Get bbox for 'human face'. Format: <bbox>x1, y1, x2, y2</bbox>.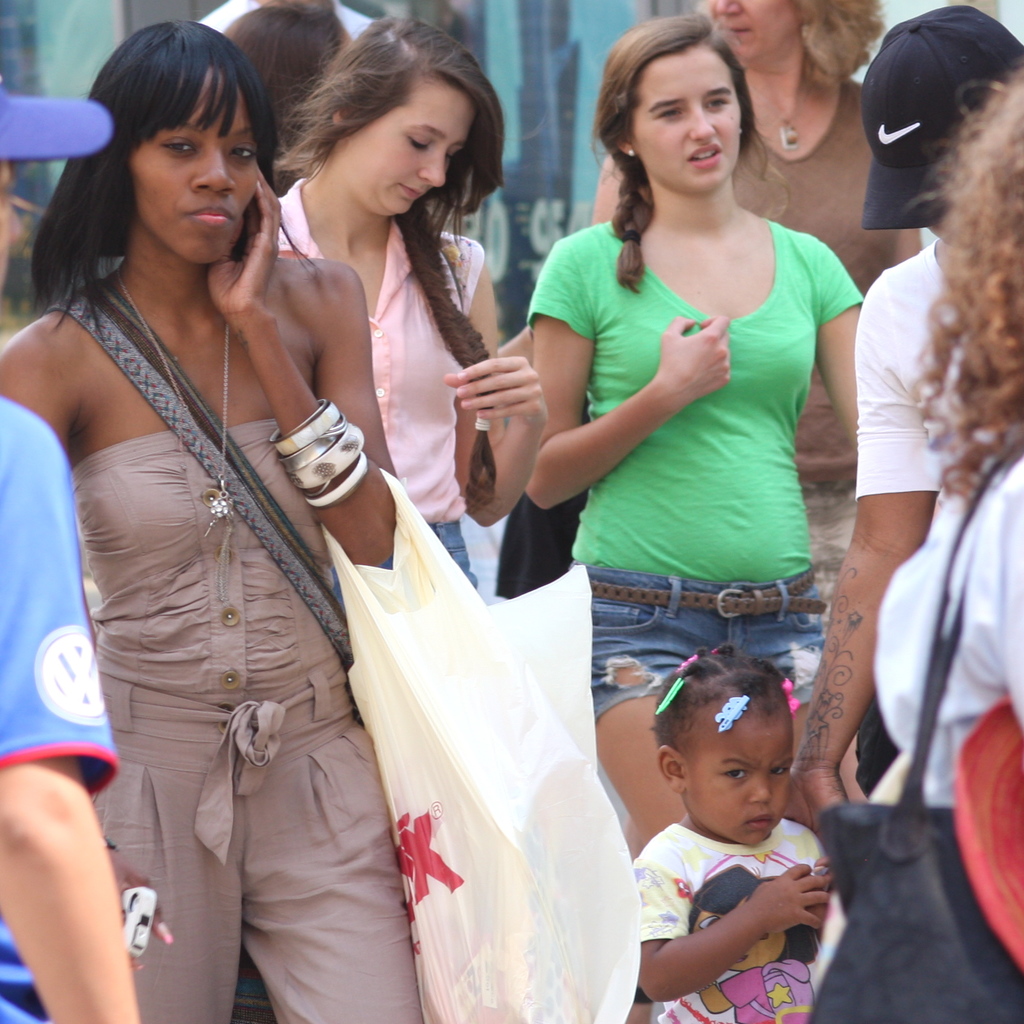
<bbox>131, 63, 257, 267</bbox>.
